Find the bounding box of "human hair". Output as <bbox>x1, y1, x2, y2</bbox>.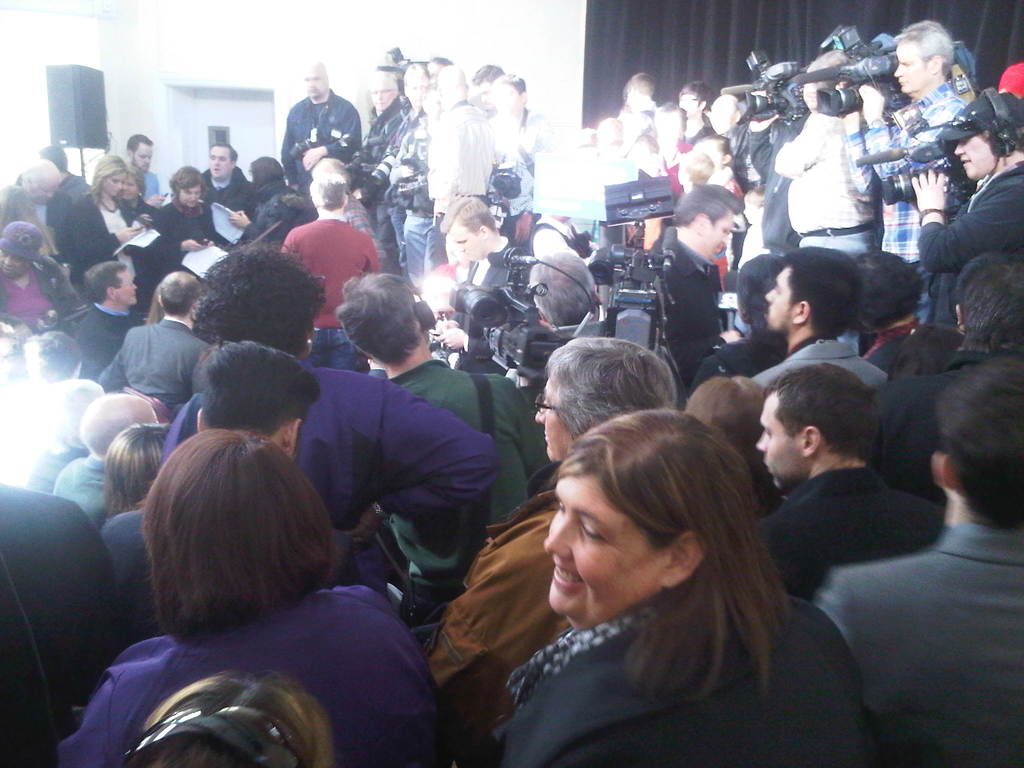
<bbox>851, 250, 925, 330</bbox>.
